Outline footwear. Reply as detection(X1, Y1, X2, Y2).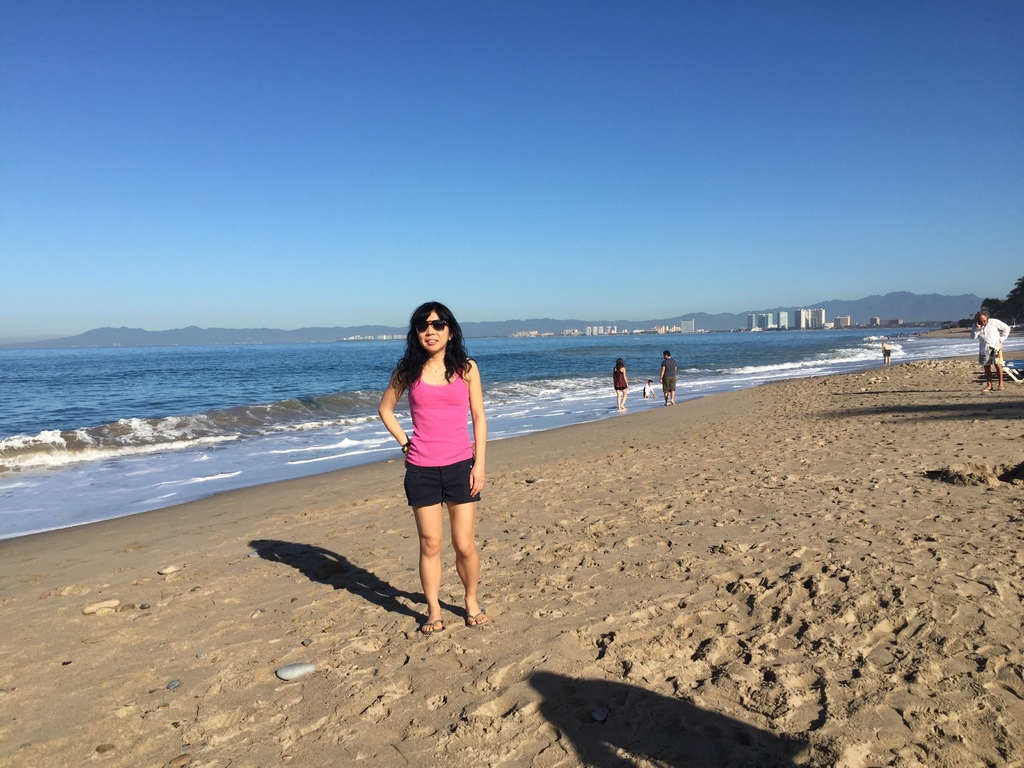
detection(996, 383, 1008, 392).
